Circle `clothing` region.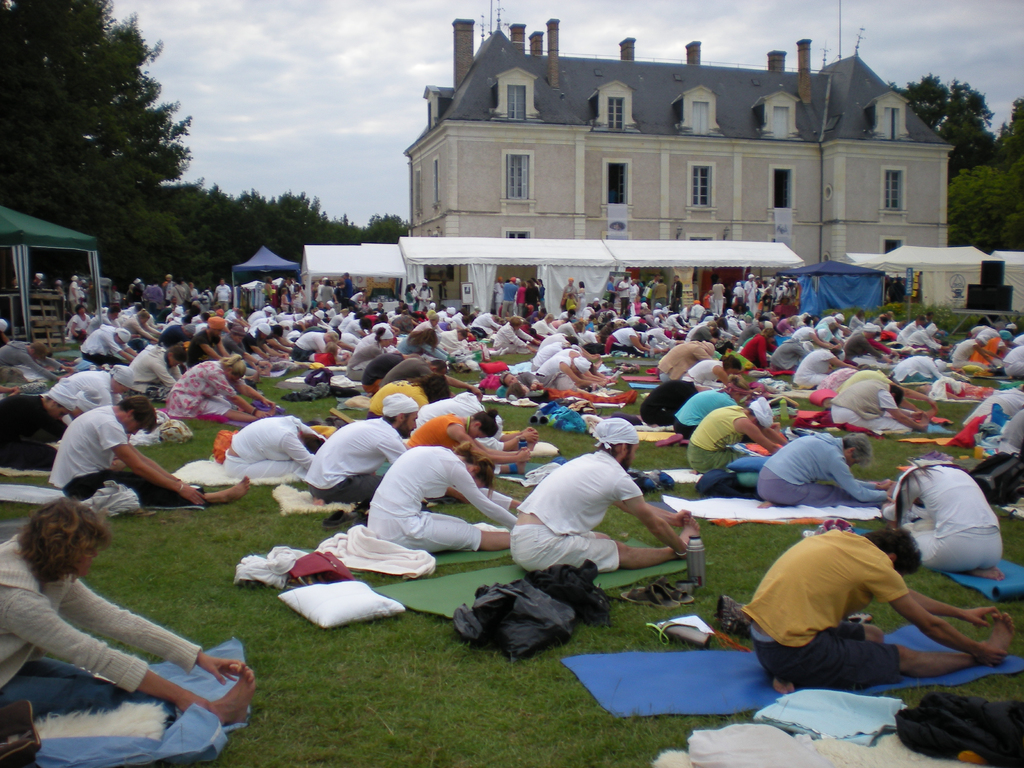
Region: x1=68 y1=280 x2=86 y2=312.
